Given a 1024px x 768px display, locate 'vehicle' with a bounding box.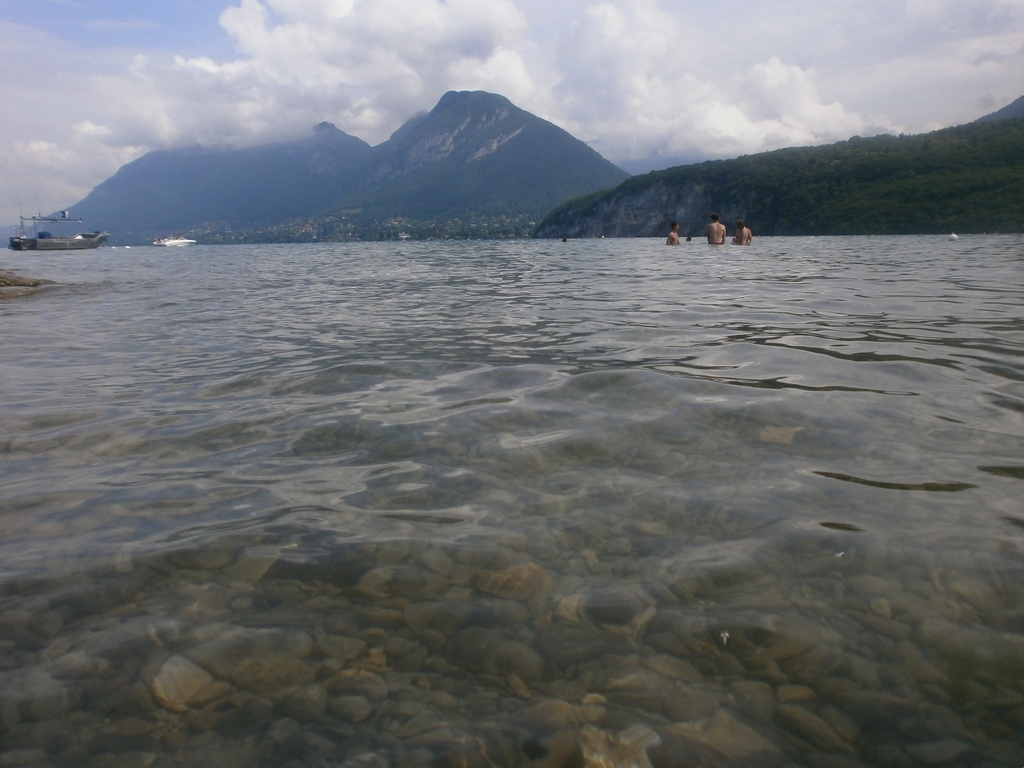
Located: x1=9 y1=211 x2=108 y2=252.
